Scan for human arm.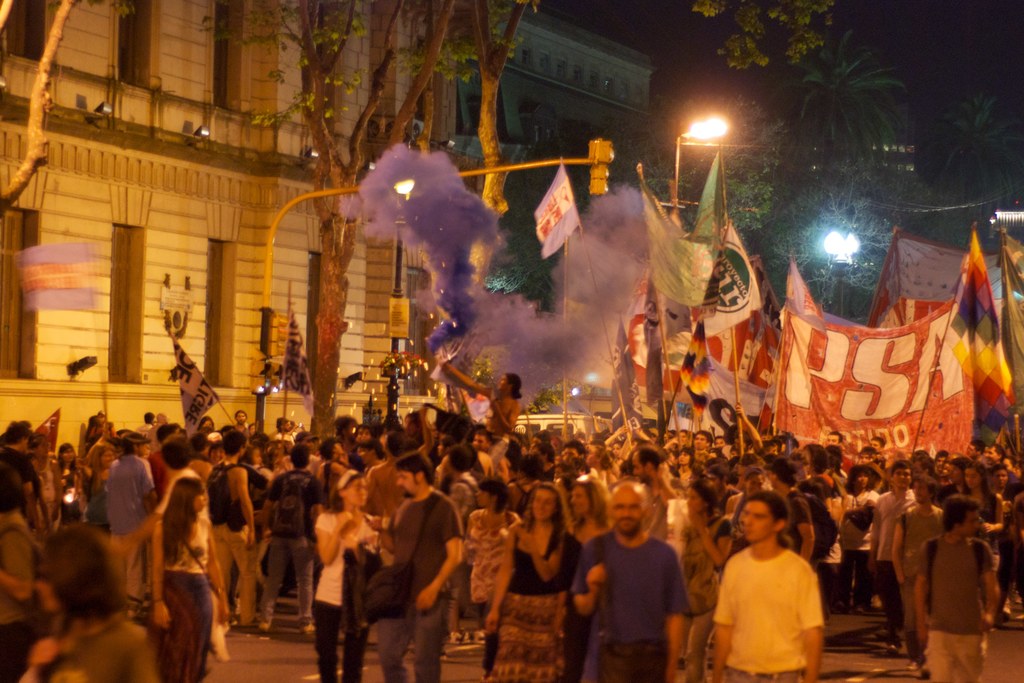
Scan result: Rect(627, 419, 656, 447).
